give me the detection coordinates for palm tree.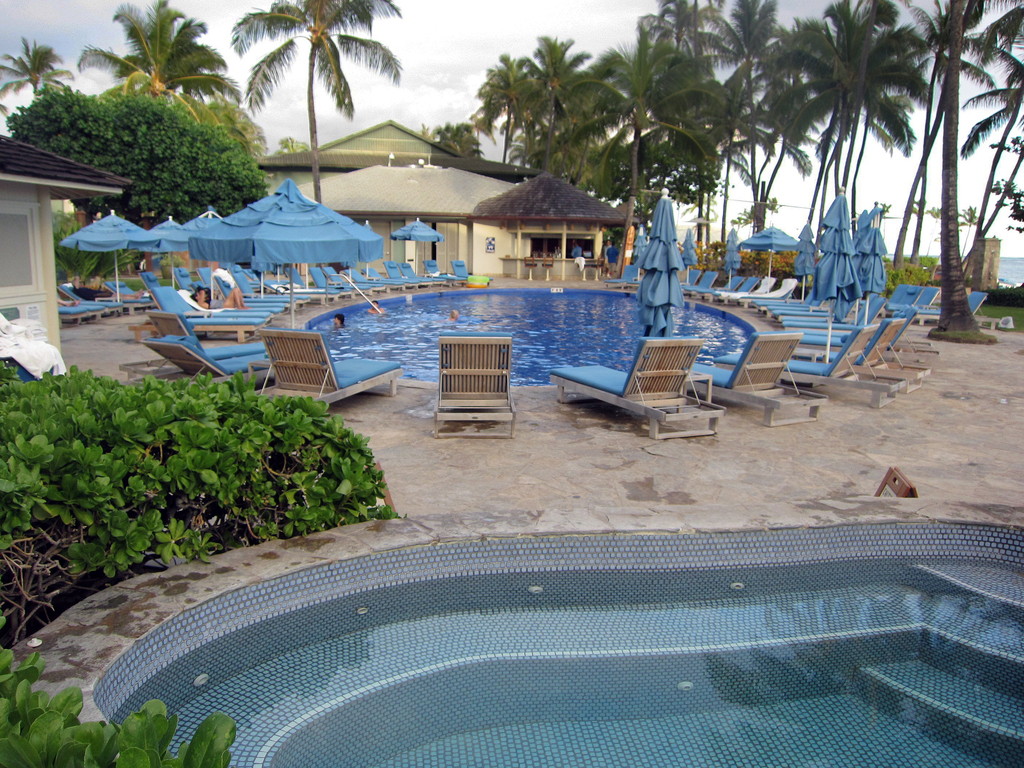
x1=227 y1=0 x2=407 y2=213.
